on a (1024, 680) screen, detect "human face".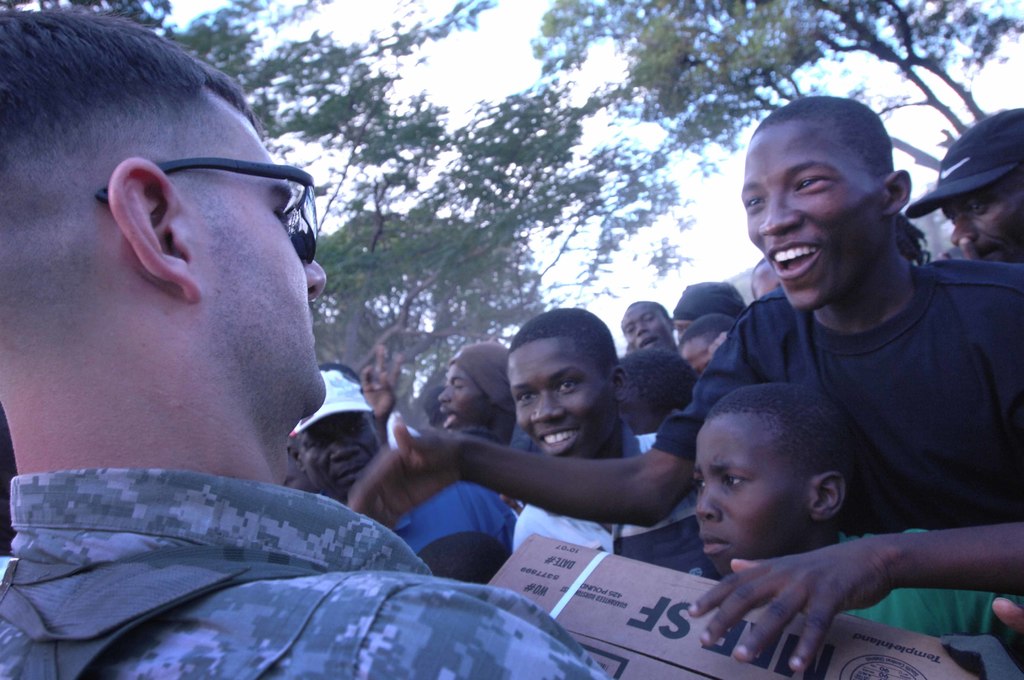
detection(298, 409, 382, 505).
